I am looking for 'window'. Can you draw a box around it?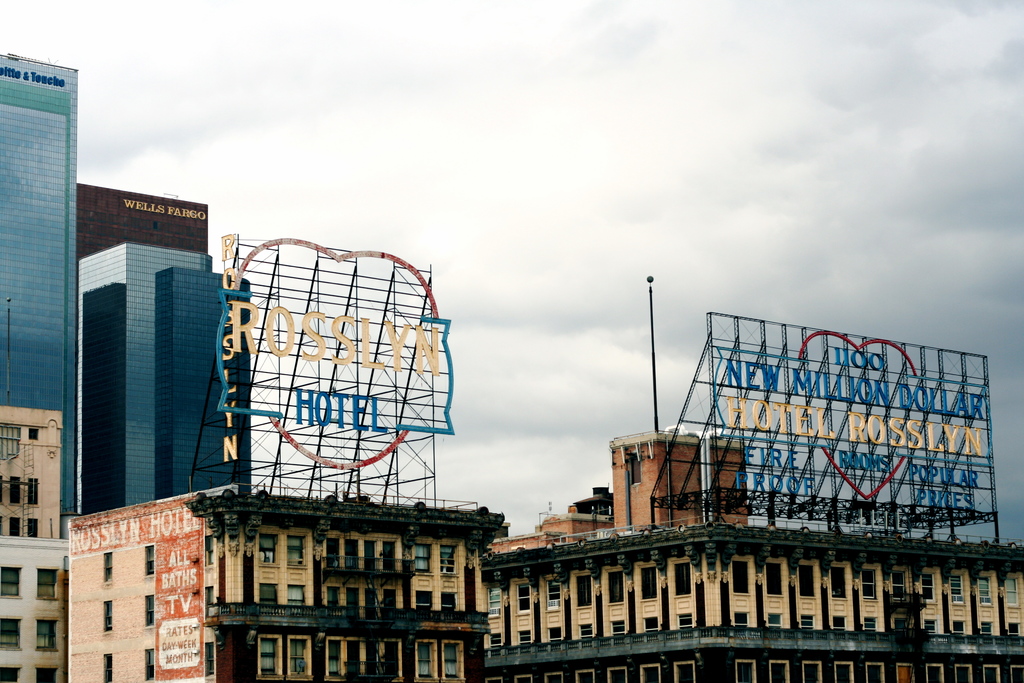
Sure, the bounding box is bbox(924, 620, 938, 636).
